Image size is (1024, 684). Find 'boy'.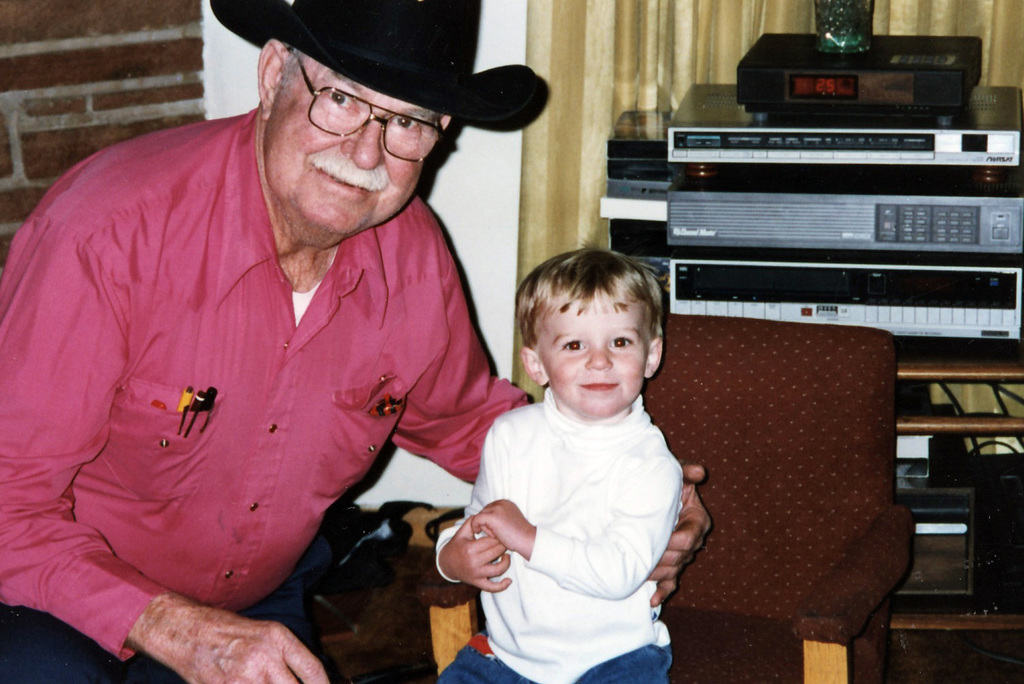
box(430, 244, 681, 683).
